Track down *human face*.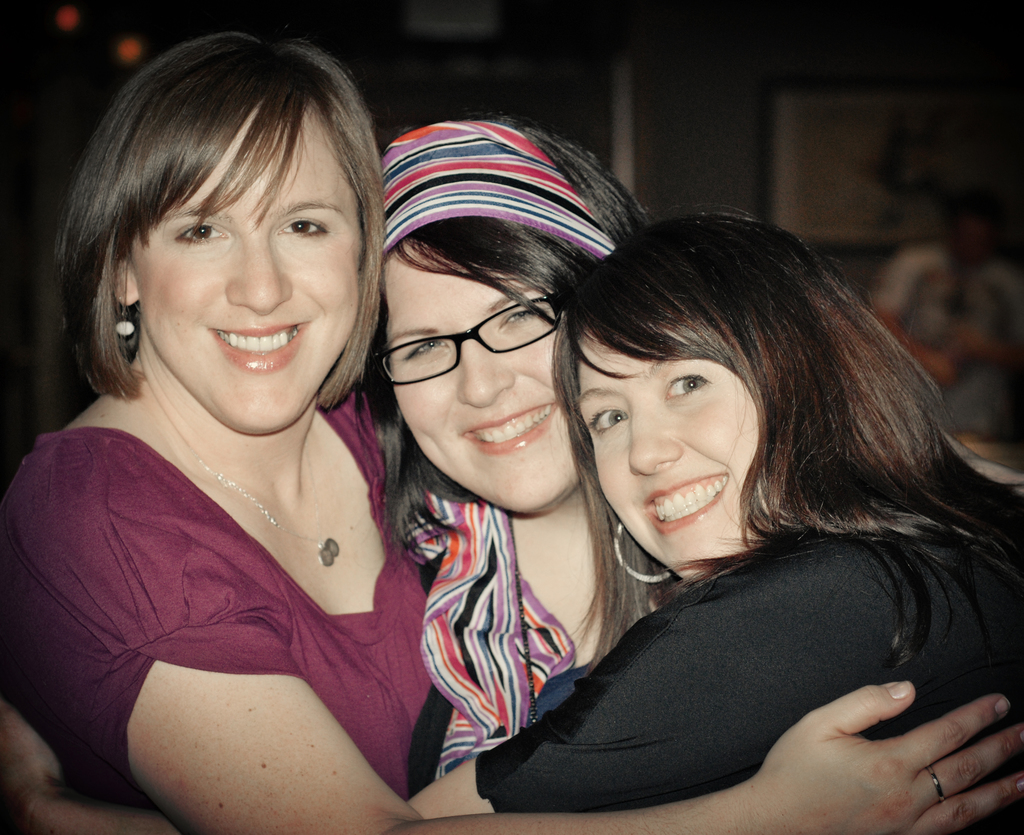
Tracked to bbox(129, 111, 363, 435).
